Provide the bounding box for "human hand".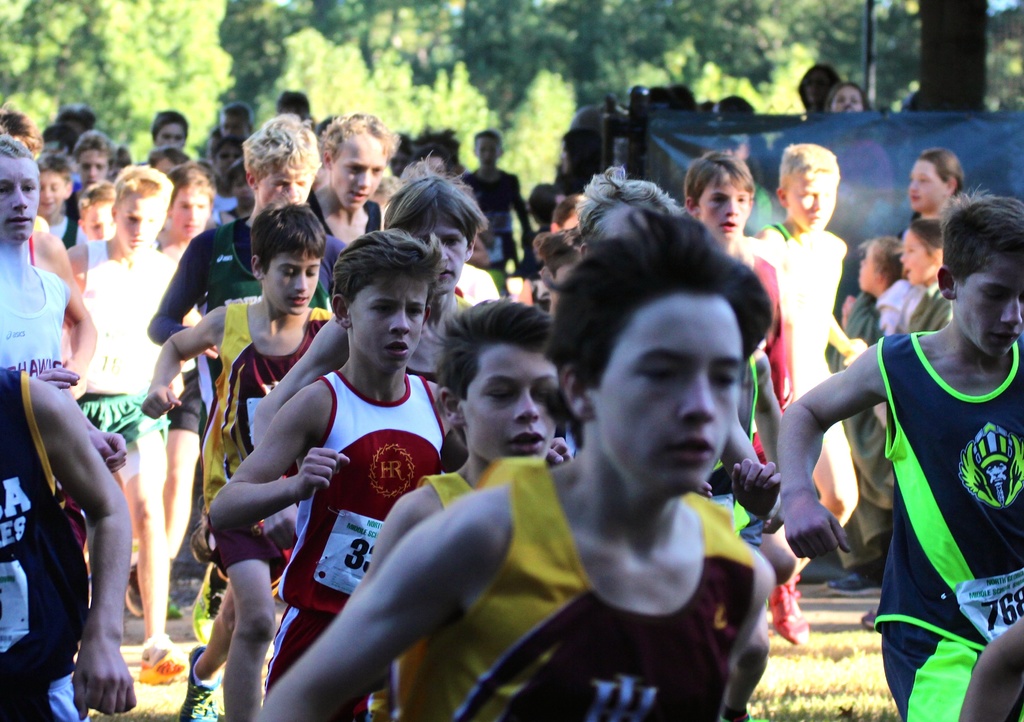
(545, 436, 573, 469).
